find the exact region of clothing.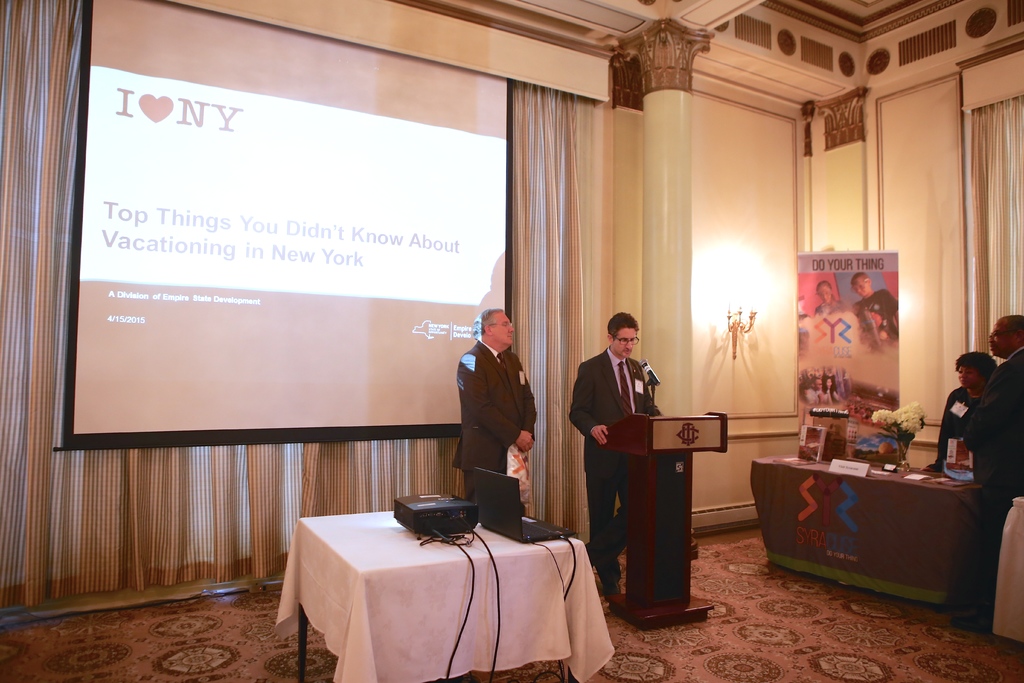
Exact region: 929, 385, 978, 468.
